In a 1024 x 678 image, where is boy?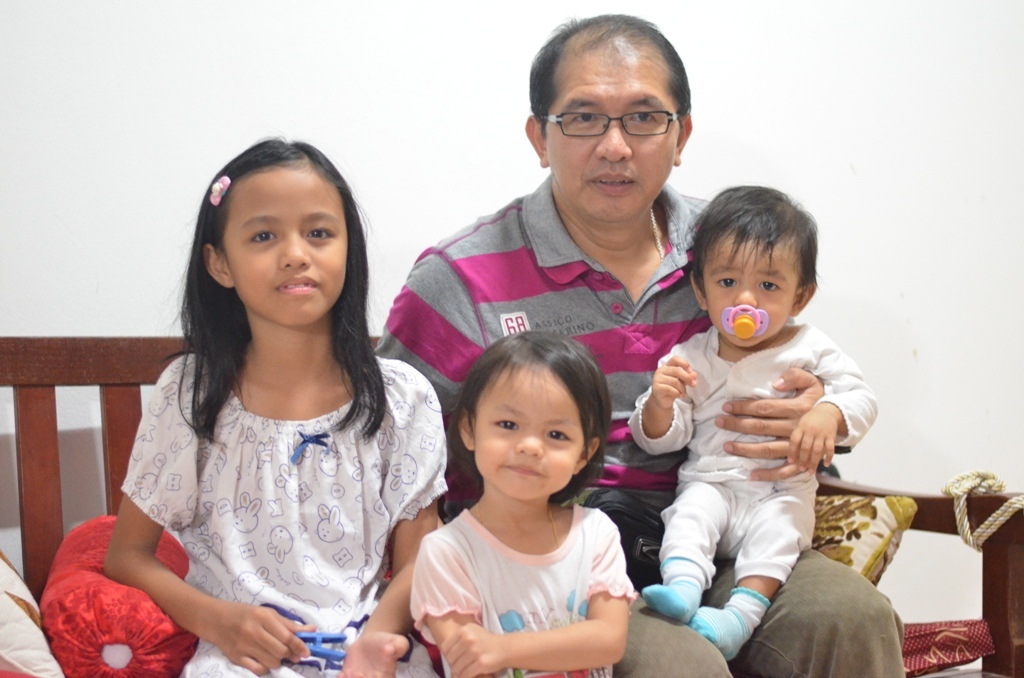
(left=626, top=180, right=878, bottom=660).
